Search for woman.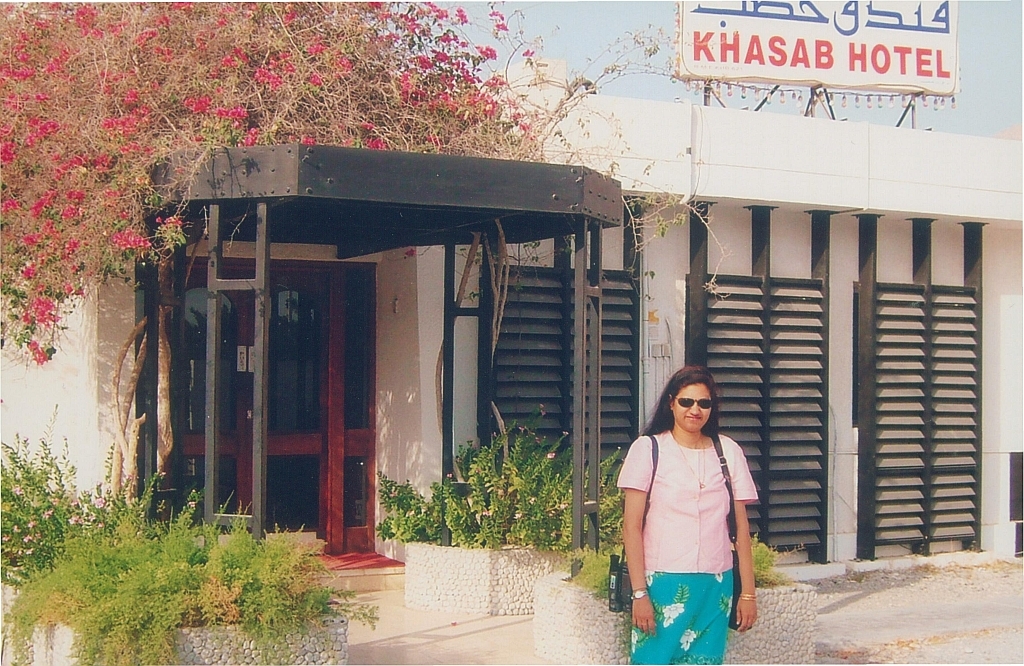
Found at <bbox>616, 365, 760, 661</bbox>.
